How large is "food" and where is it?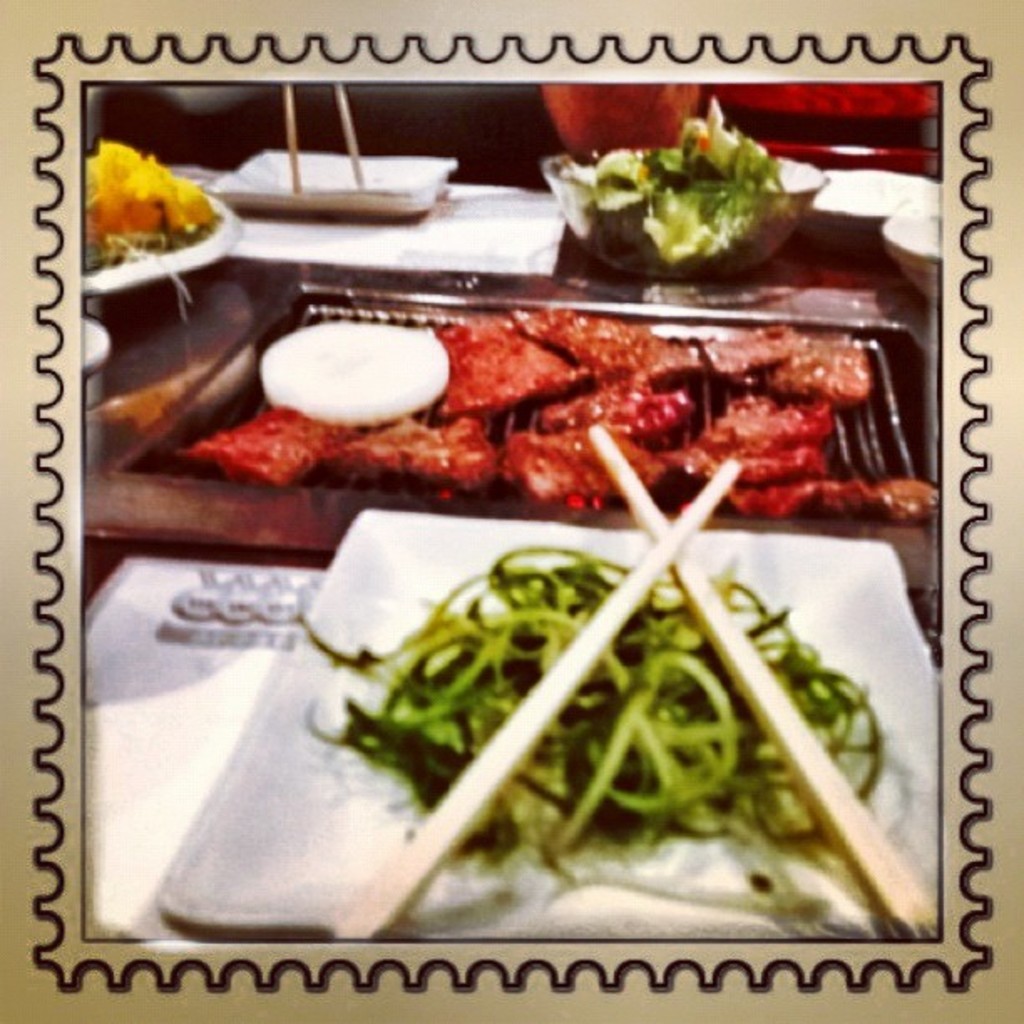
Bounding box: 502,305,708,388.
